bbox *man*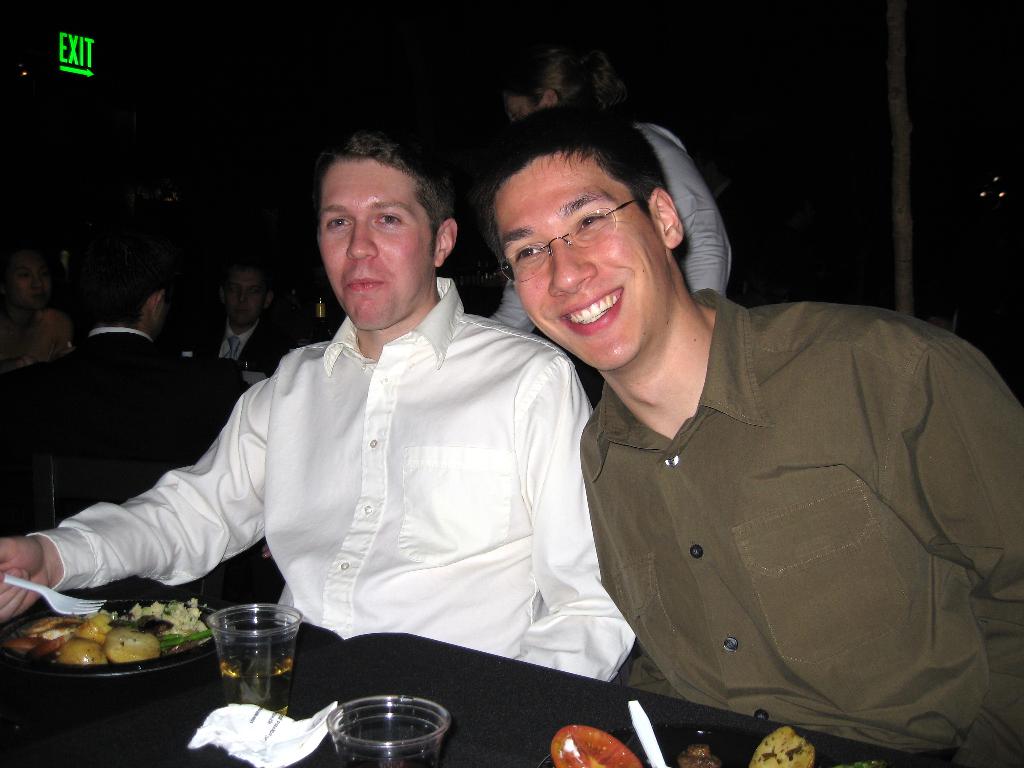
(0, 241, 82, 376)
